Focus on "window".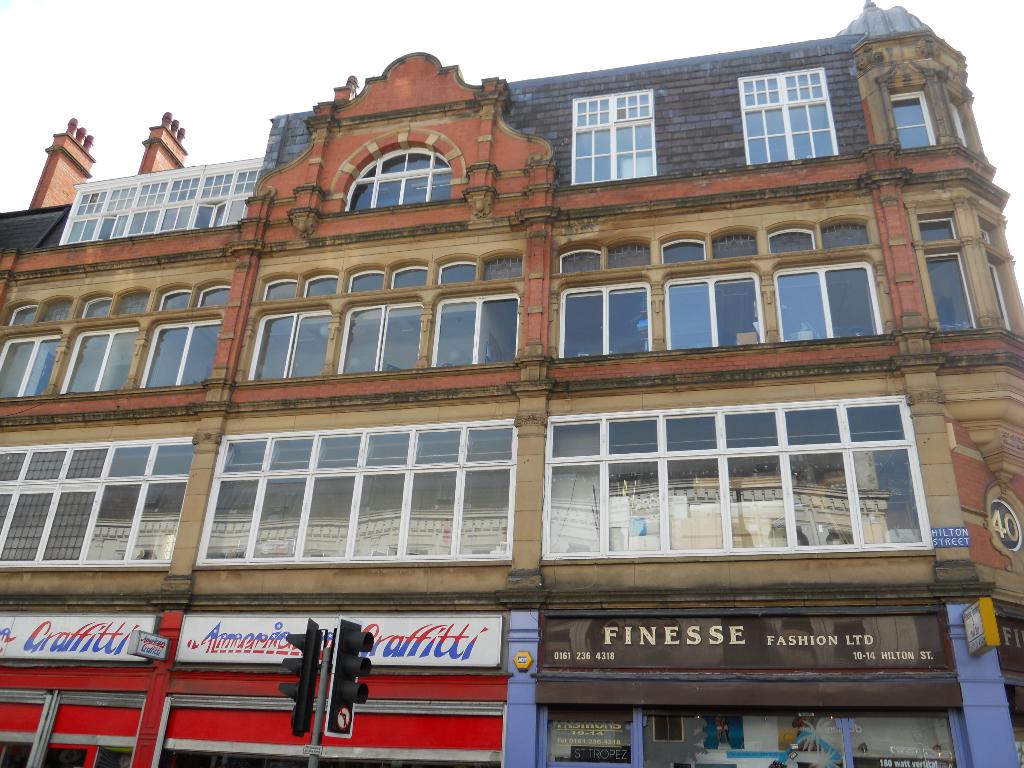
Focused at BBox(428, 297, 518, 365).
